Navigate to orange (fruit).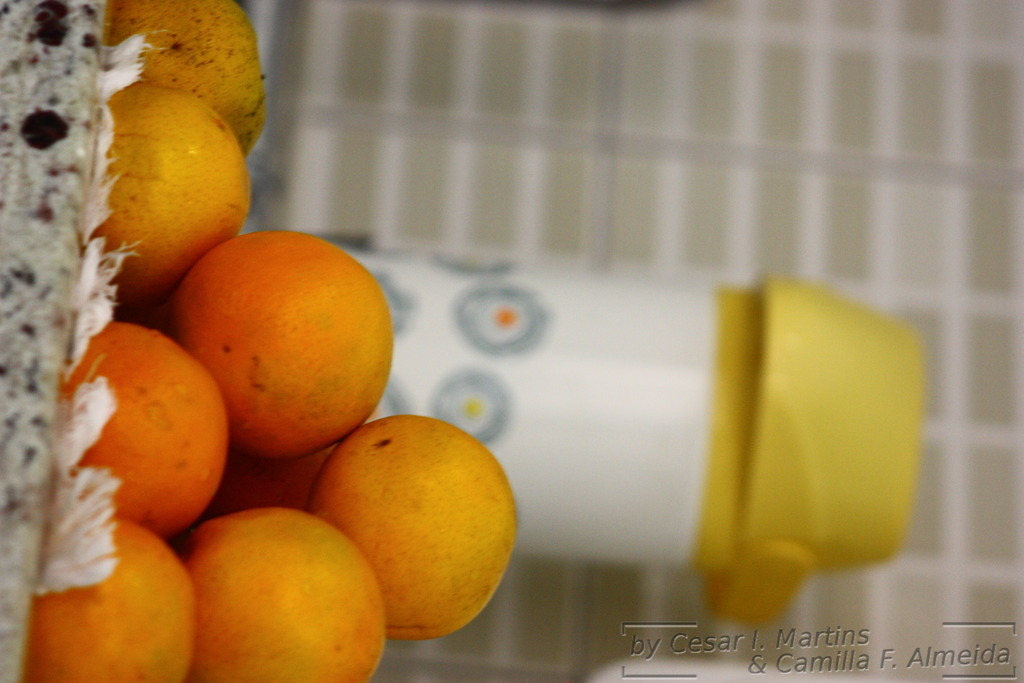
Navigation target: 168/220/385/456.
